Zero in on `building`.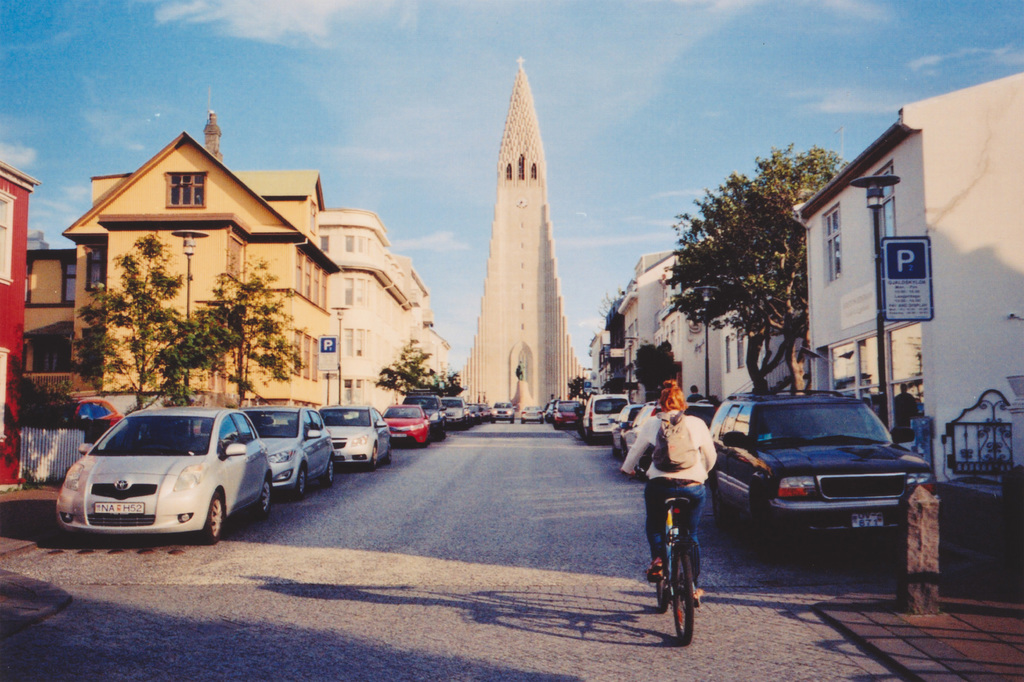
Zeroed in: BBox(599, 244, 795, 417).
